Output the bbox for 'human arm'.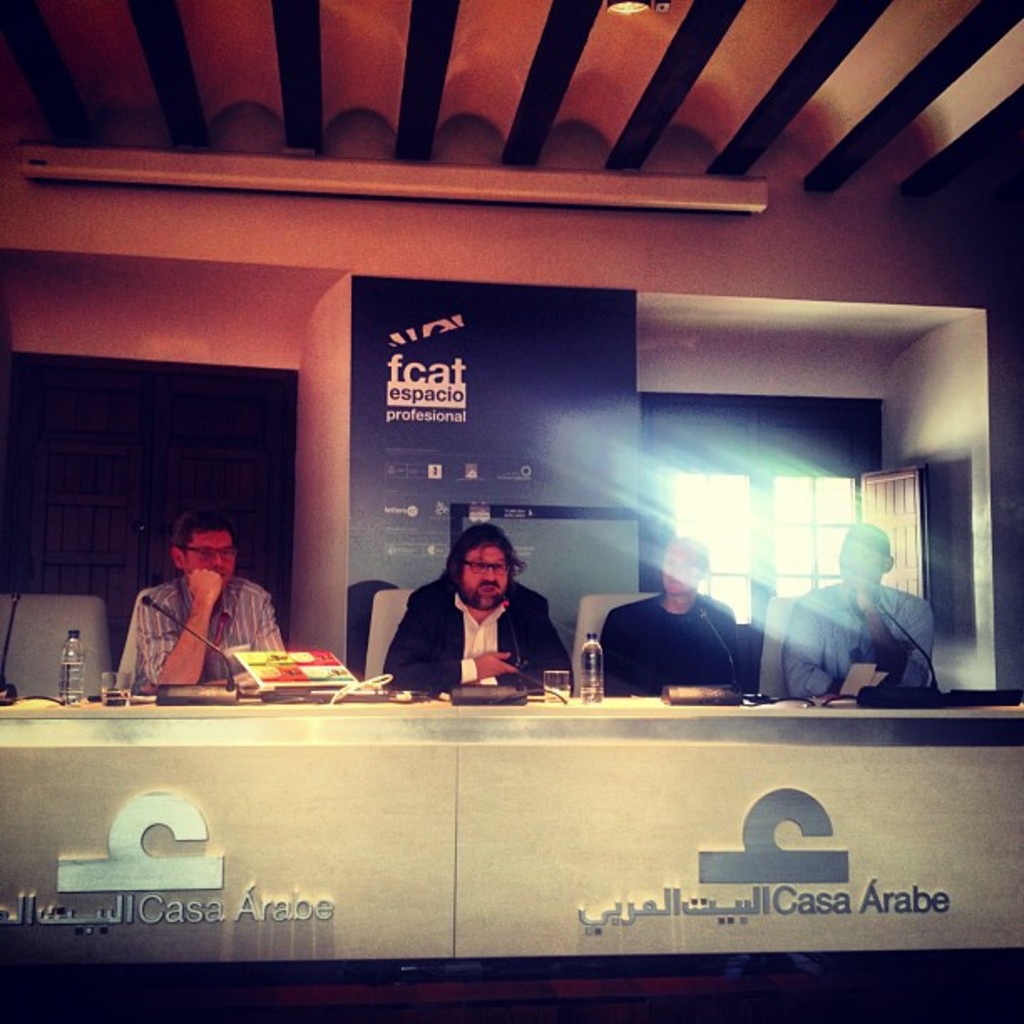
crop(134, 566, 228, 689).
